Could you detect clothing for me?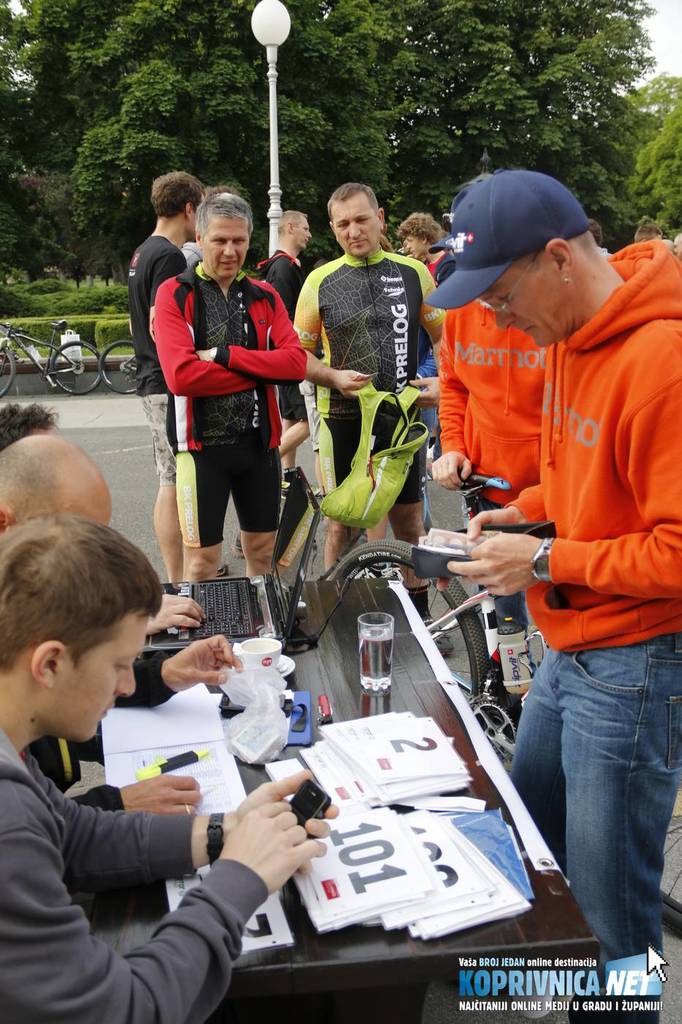
Detection result: crop(436, 291, 543, 530).
